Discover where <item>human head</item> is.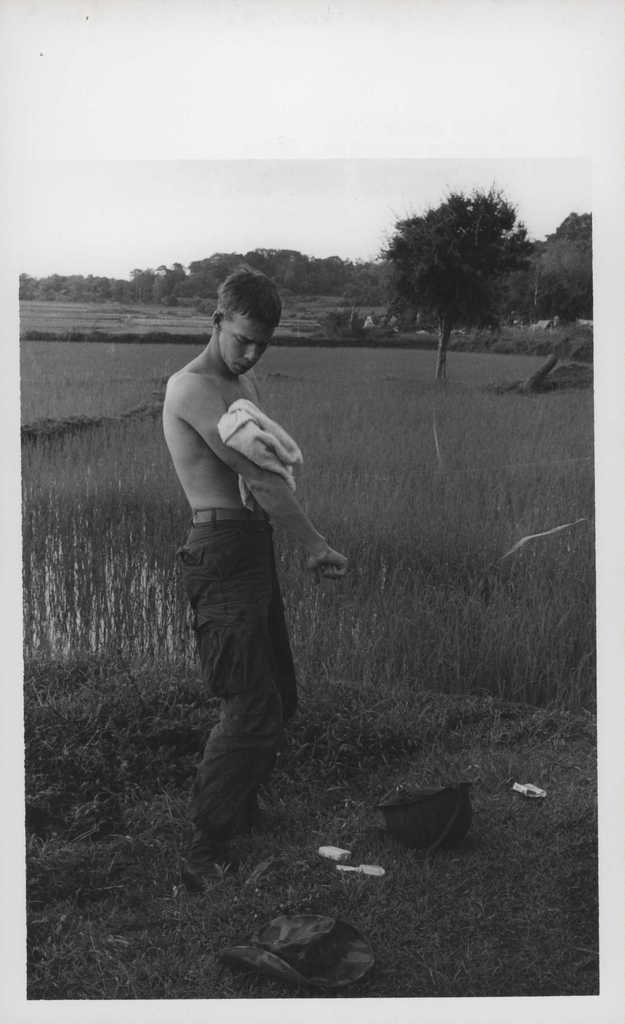
Discovered at (197, 255, 288, 364).
